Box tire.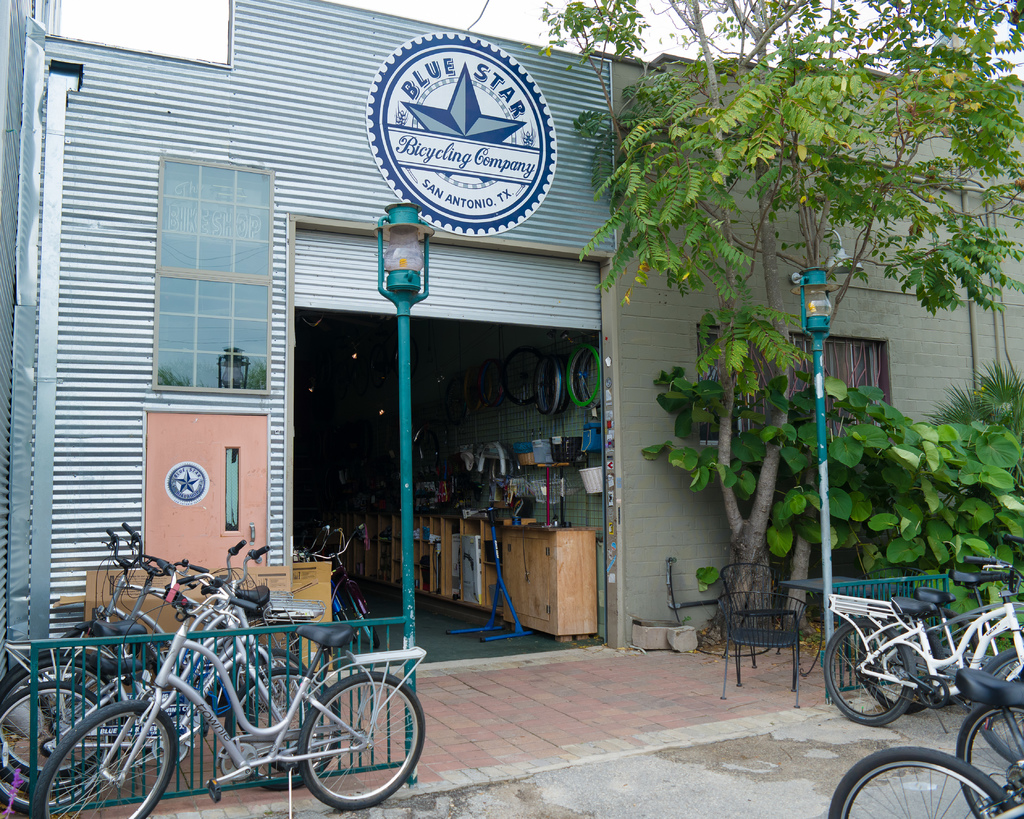
box(0, 677, 120, 812).
